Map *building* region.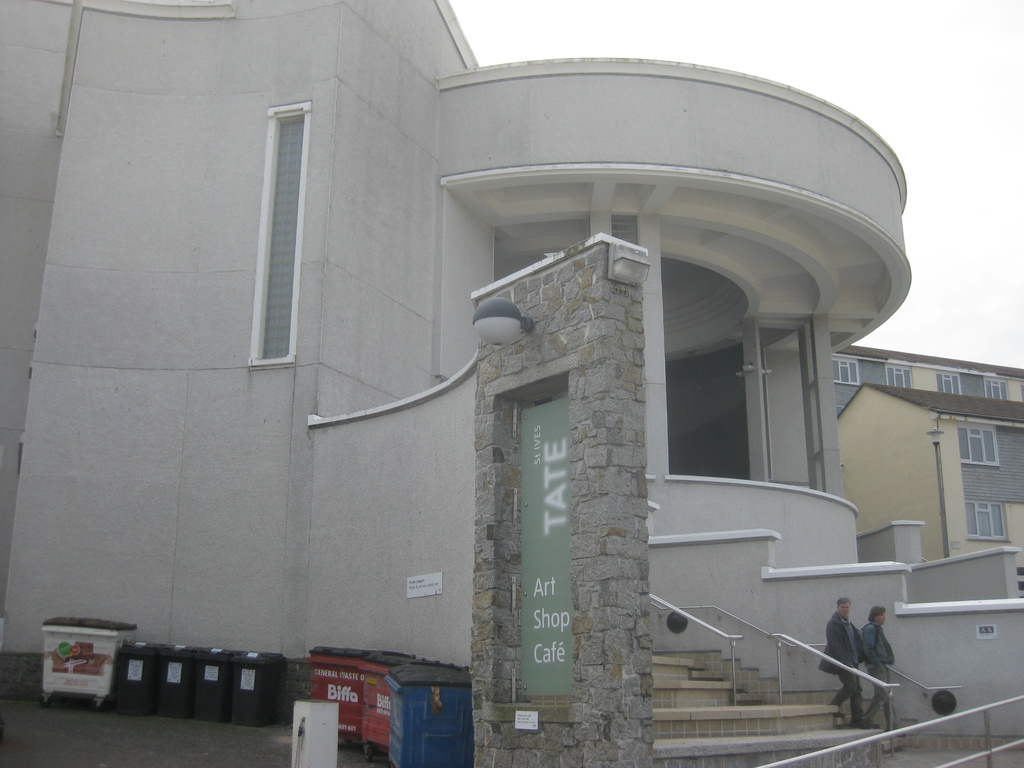
Mapped to crop(831, 346, 1023, 595).
